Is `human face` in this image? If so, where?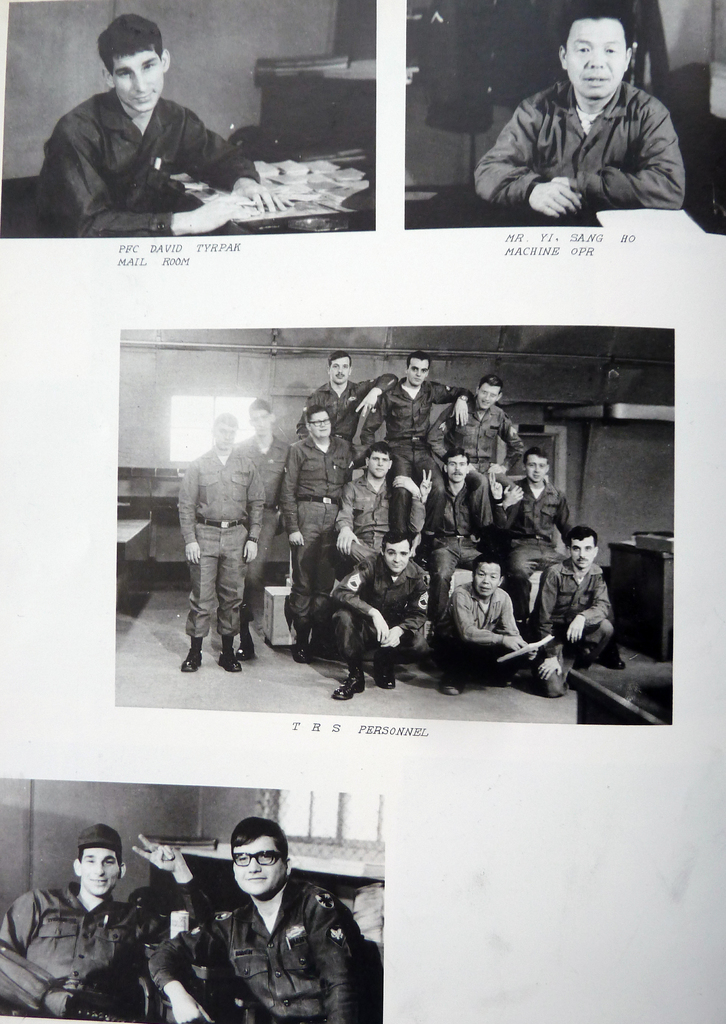
Yes, at 387/541/408/573.
